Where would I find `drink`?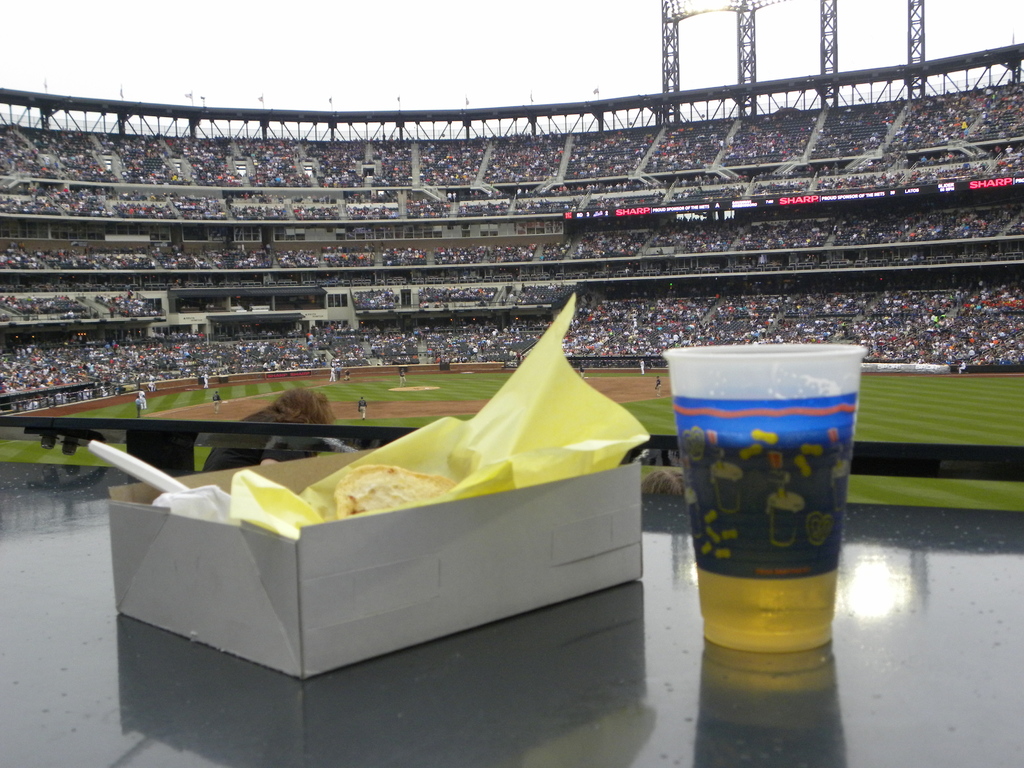
At <box>664,334,860,702</box>.
